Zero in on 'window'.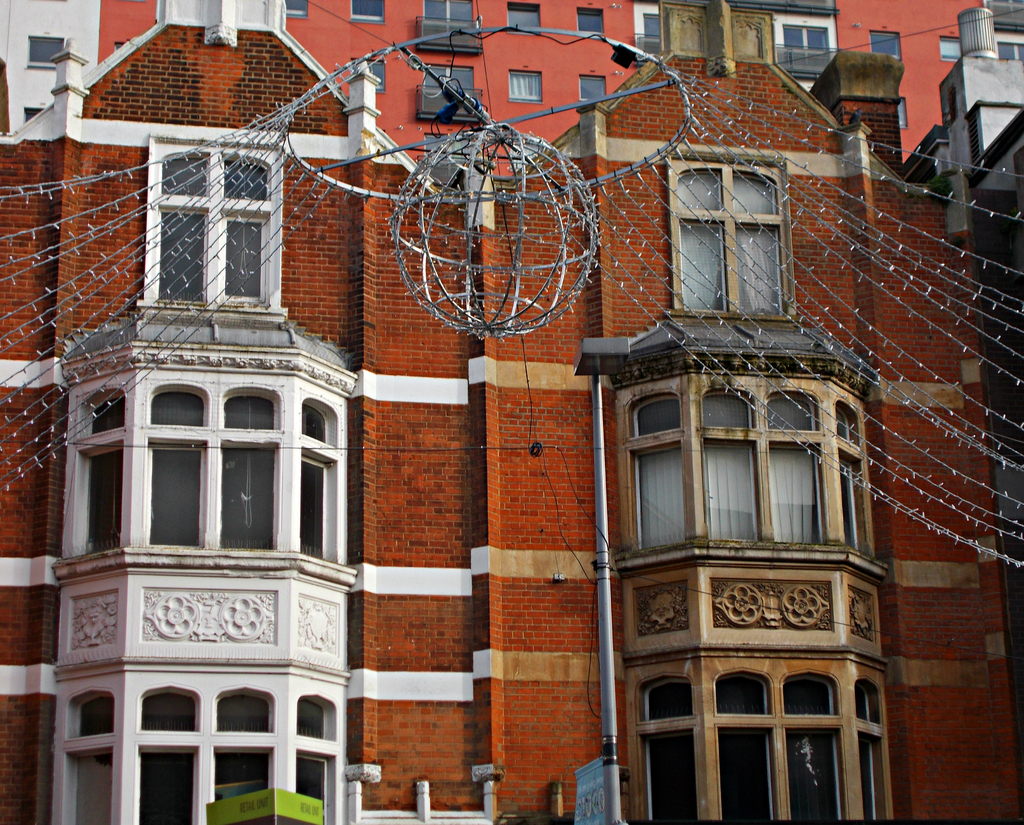
Zeroed in: crop(666, 150, 823, 333).
